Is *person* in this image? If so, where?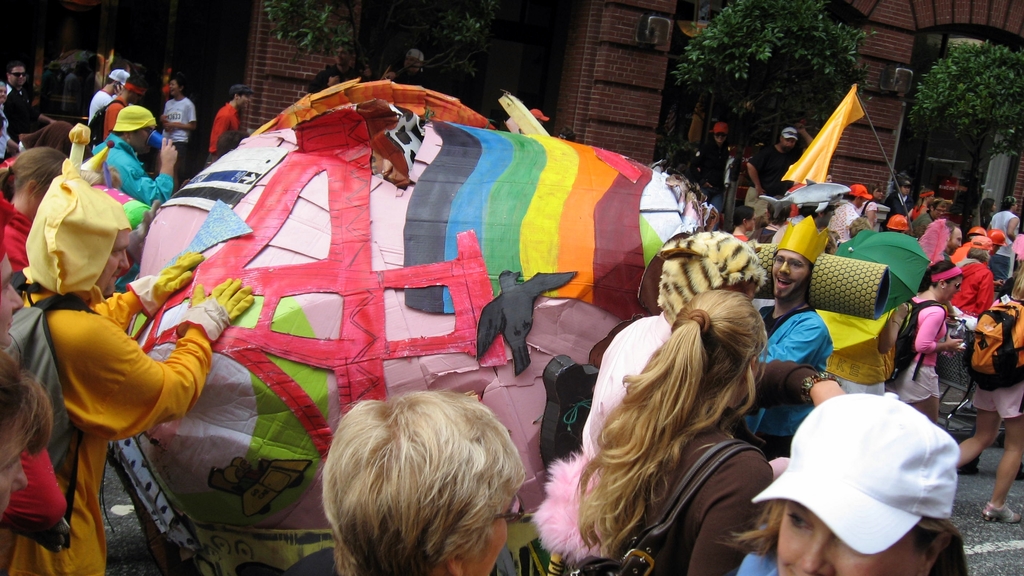
Yes, at (163, 61, 200, 163).
